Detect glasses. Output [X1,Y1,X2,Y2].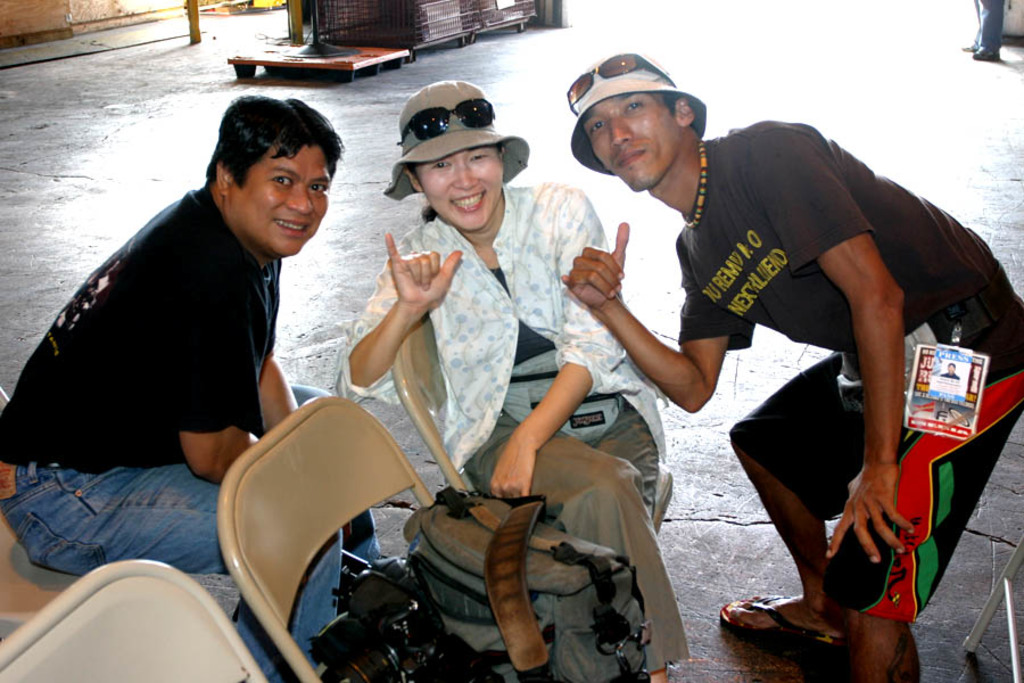
[395,98,498,141].
